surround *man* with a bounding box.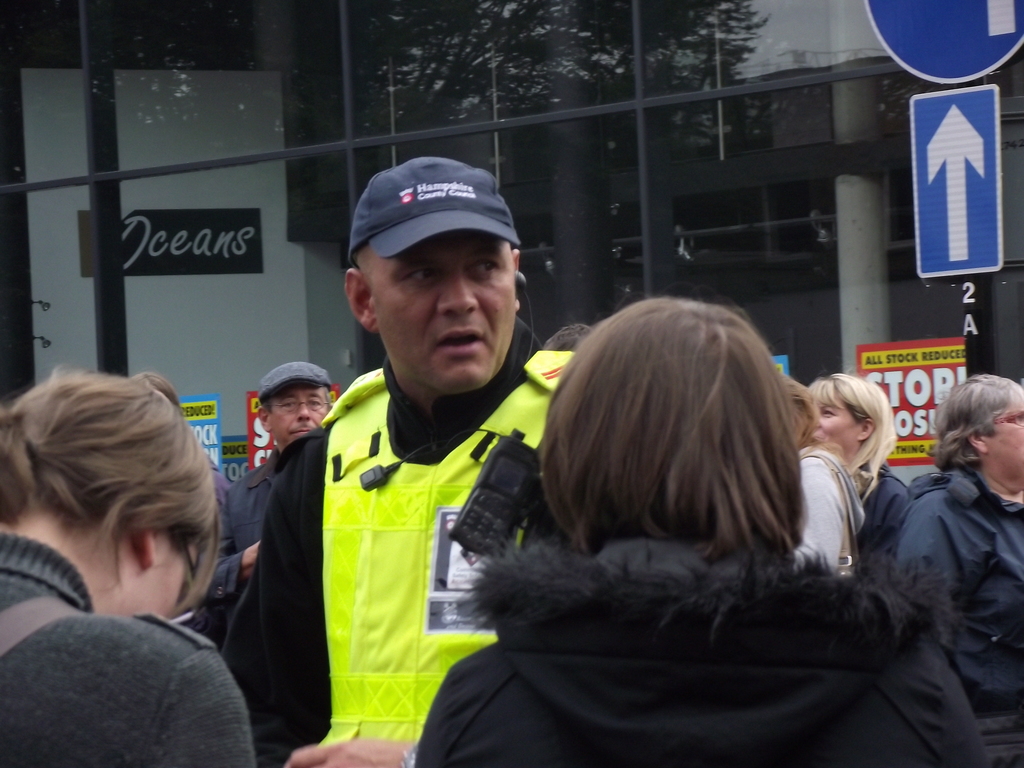
detection(198, 362, 333, 675).
